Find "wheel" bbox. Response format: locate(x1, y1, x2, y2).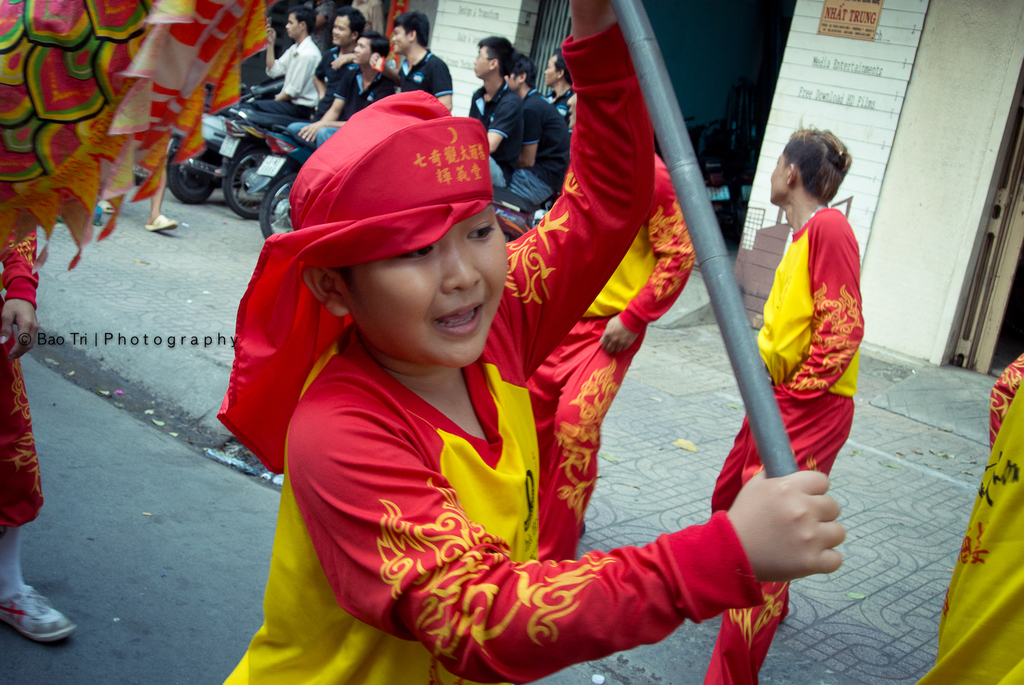
locate(259, 166, 300, 237).
